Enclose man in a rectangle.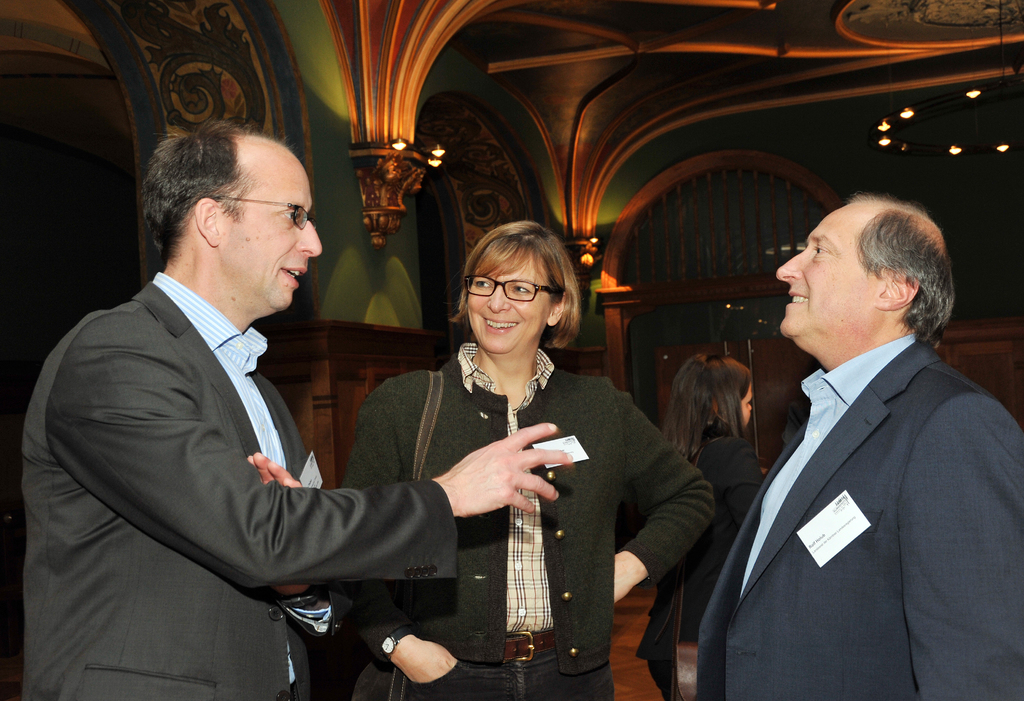
x1=22 y1=119 x2=573 y2=700.
